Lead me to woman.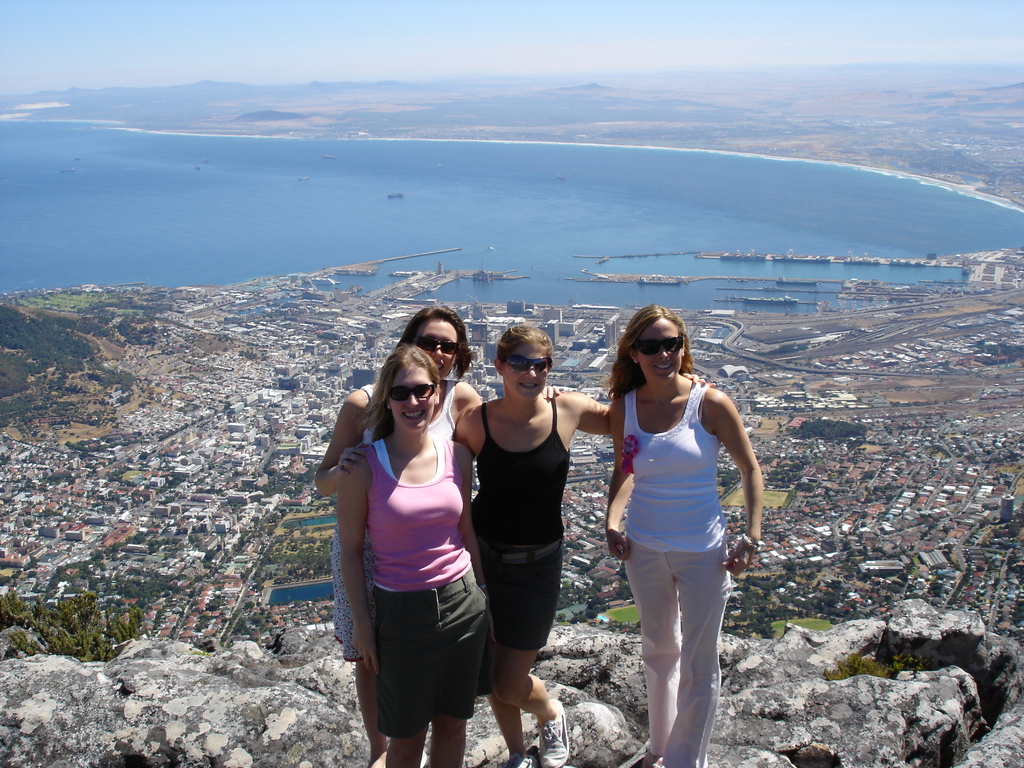
Lead to pyautogui.locateOnScreen(340, 324, 713, 767).
